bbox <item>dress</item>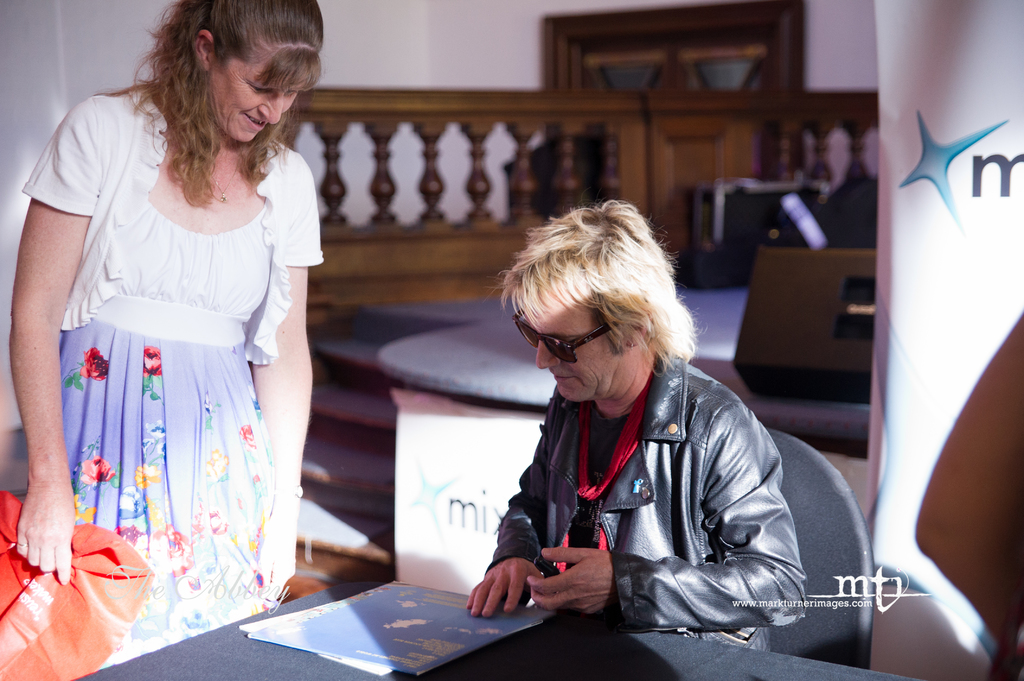
crop(15, 82, 327, 658)
